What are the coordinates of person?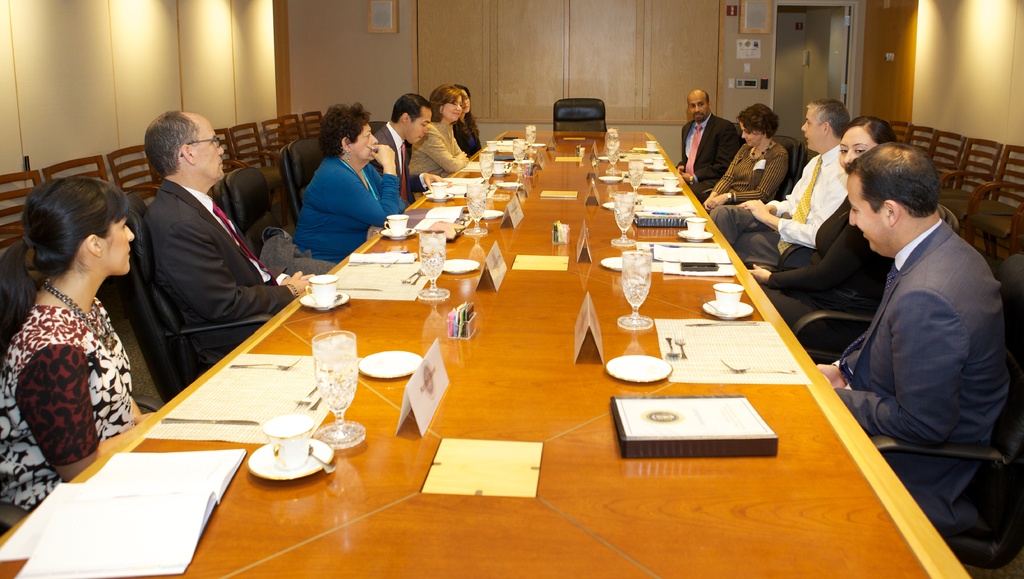
x1=0 y1=178 x2=154 y2=518.
